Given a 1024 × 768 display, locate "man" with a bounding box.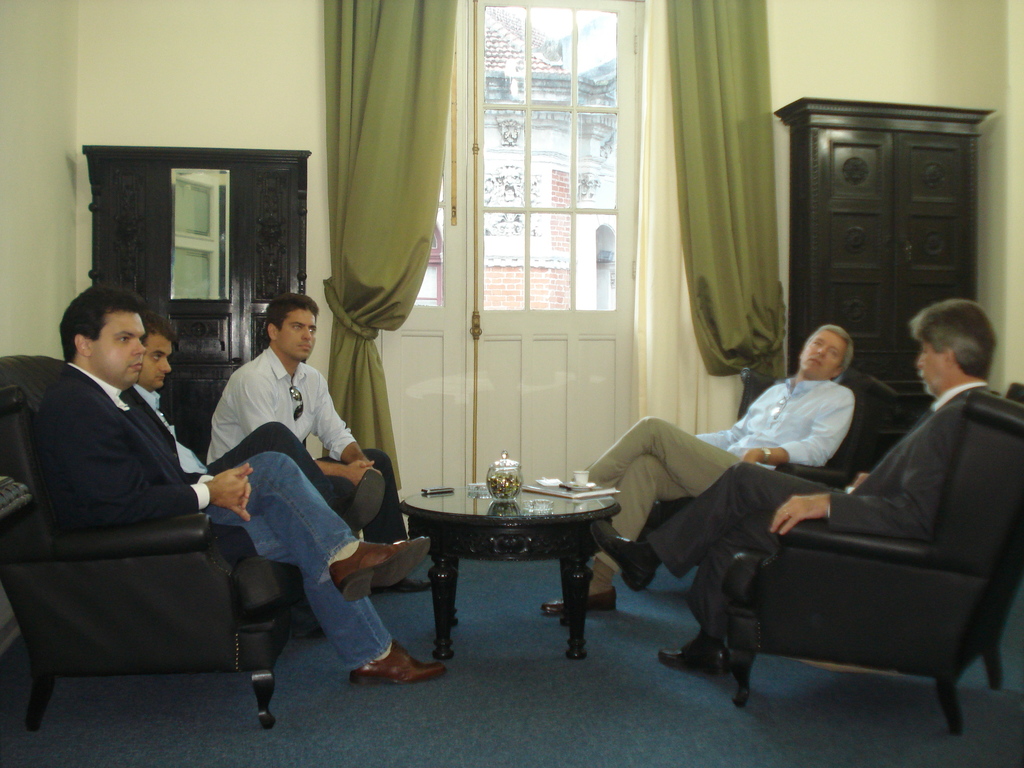
Located: box(121, 311, 387, 538).
